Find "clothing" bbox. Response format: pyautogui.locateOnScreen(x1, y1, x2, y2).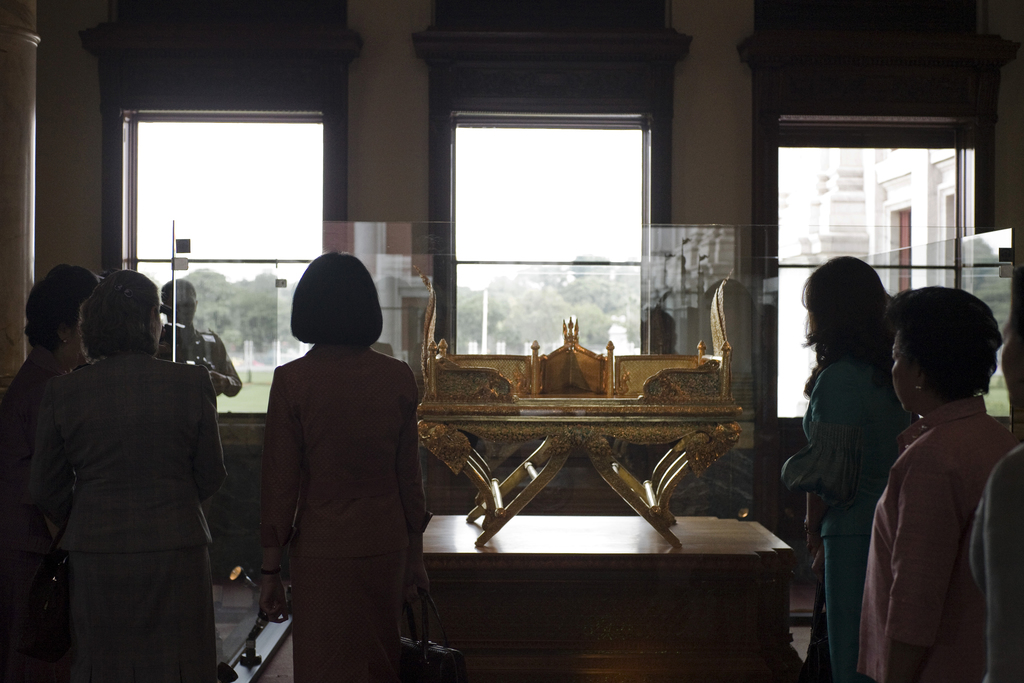
pyautogui.locateOnScreen(172, 327, 241, 400).
